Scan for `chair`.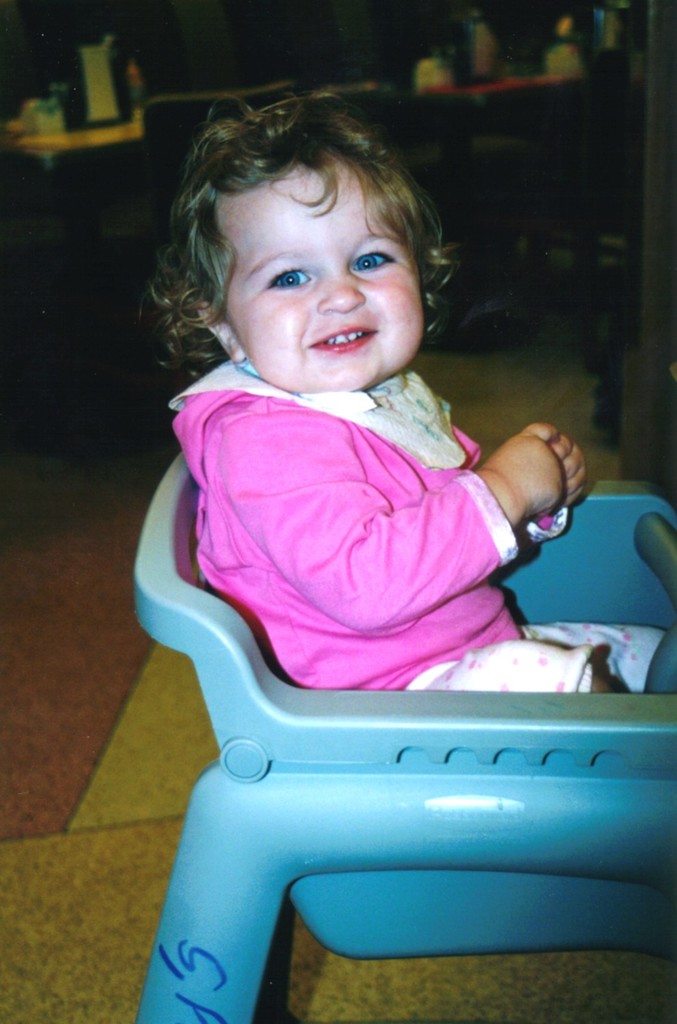
Scan result: region(91, 308, 656, 997).
